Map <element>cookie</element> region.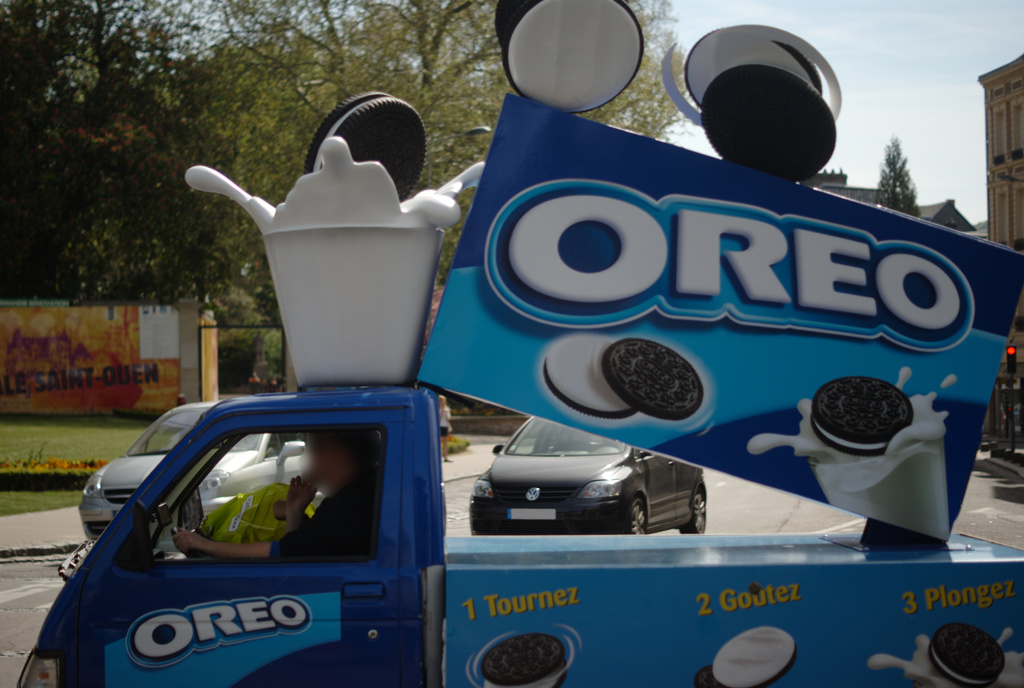
Mapped to bbox=[477, 628, 566, 687].
